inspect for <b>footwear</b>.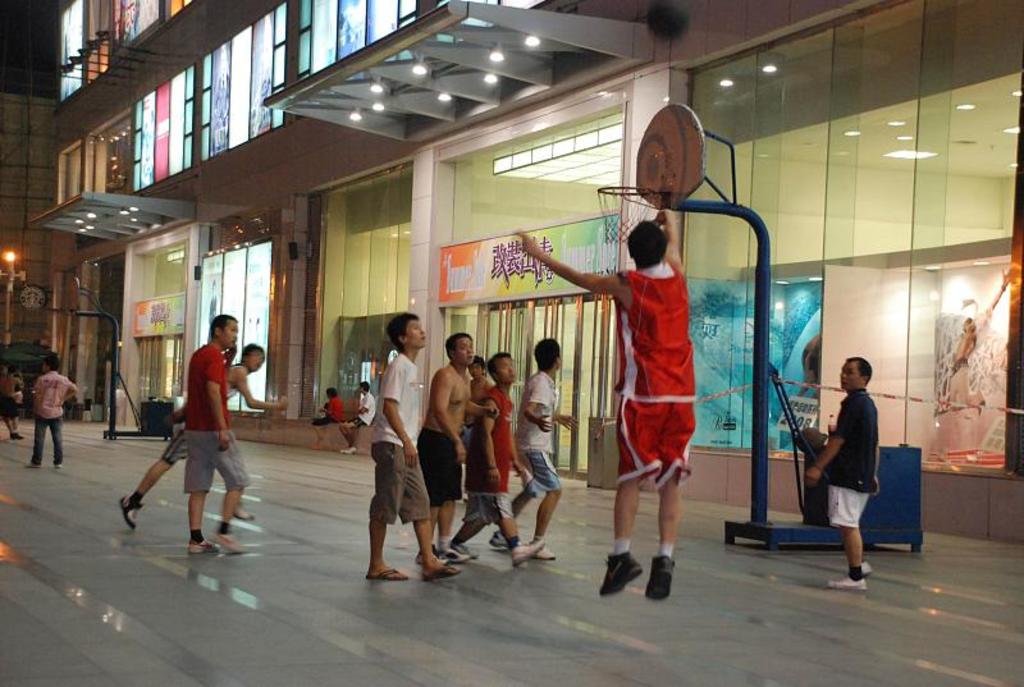
Inspection: [863,555,876,577].
